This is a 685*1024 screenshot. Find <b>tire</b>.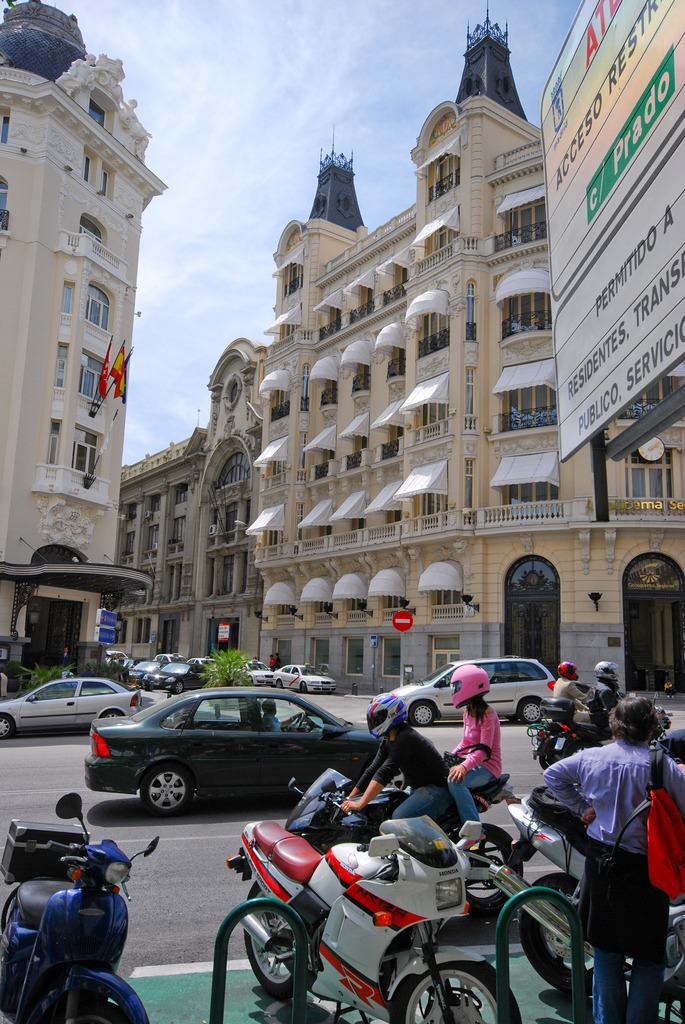
Bounding box: bbox=[31, 981, 146, 1023].
